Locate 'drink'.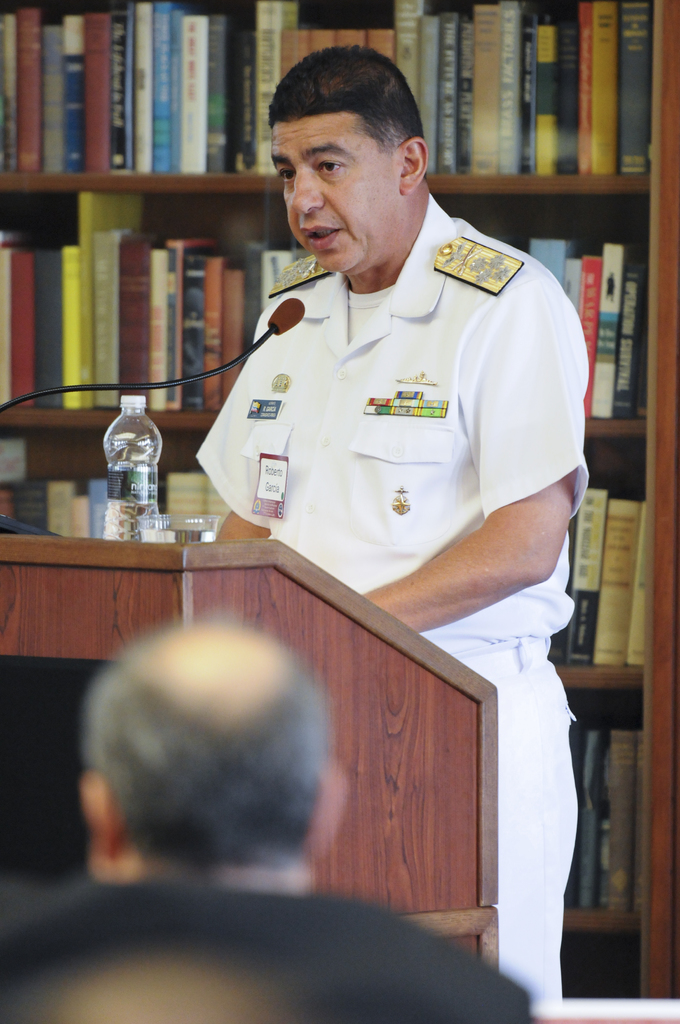
Bounding box: <box>109,467,161,543</box>.
